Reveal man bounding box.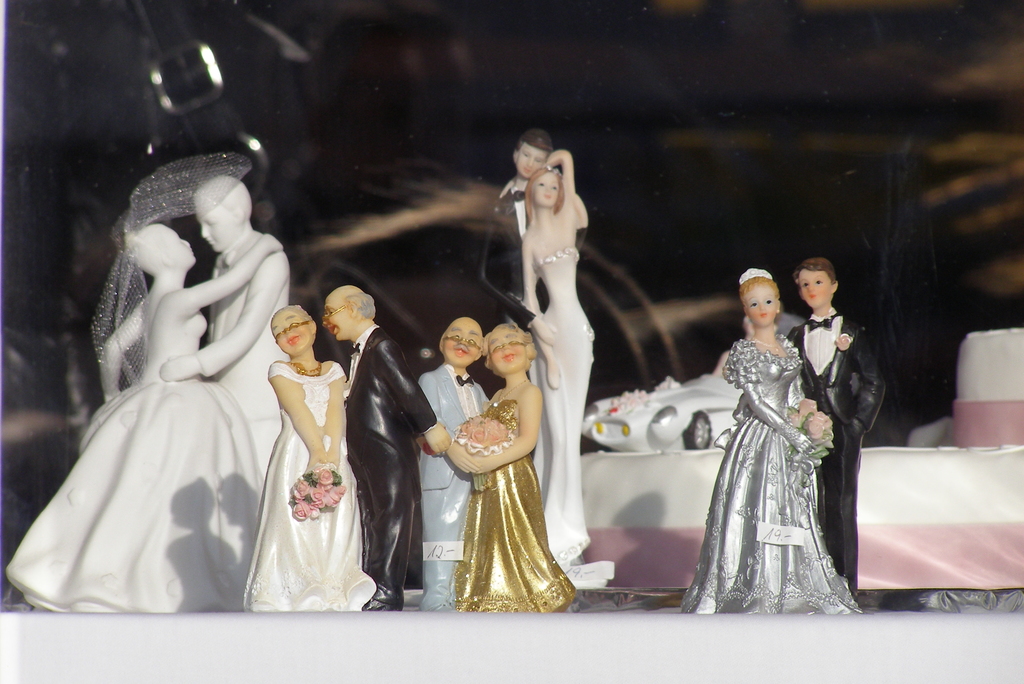
Revealed: (left=787, top=254, right=884, bottom=591).
